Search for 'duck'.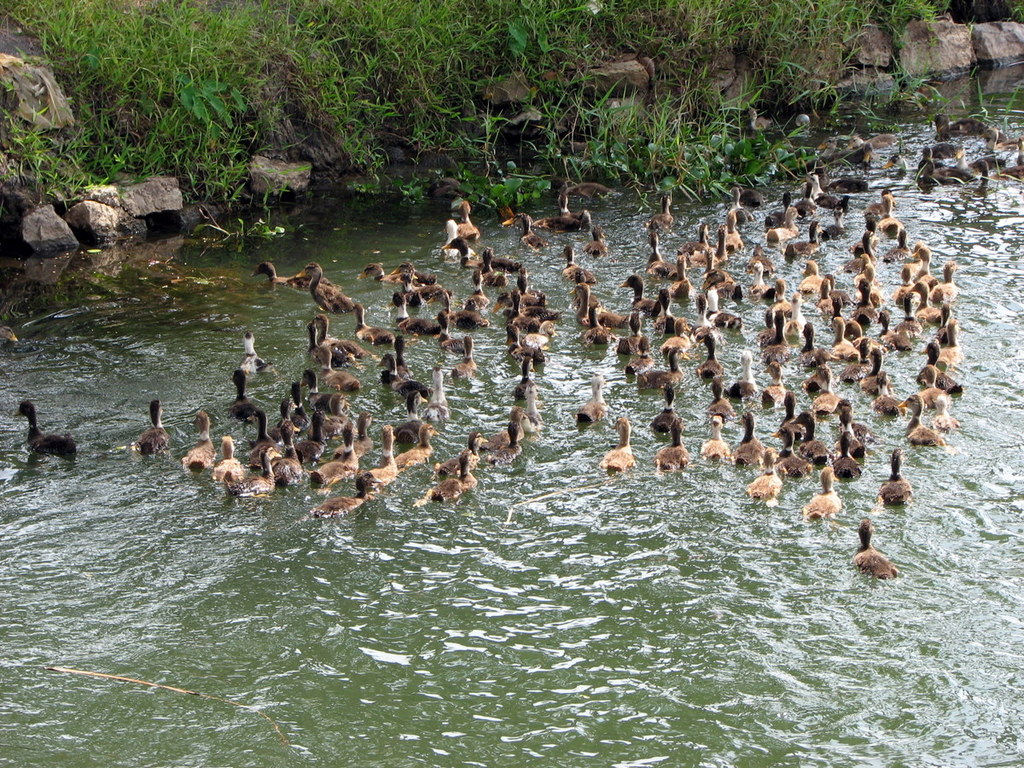
Found at x1=564, y1=245, x2=606, y2=290.
